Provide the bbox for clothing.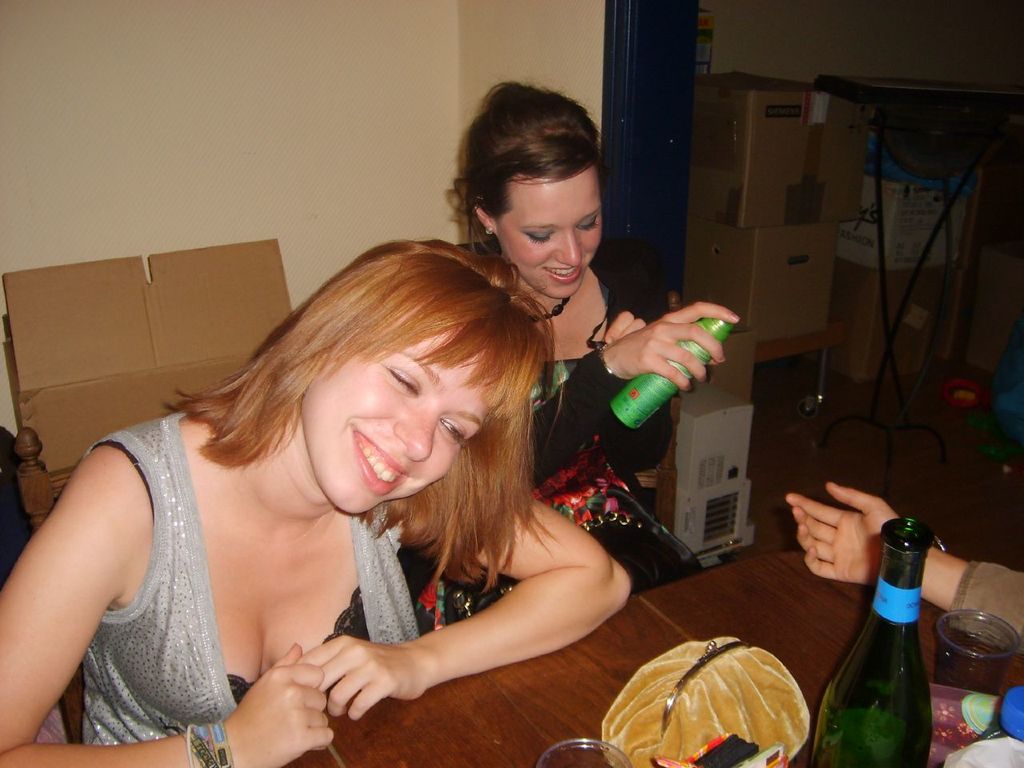
<box>80,410,423,746</box>.
